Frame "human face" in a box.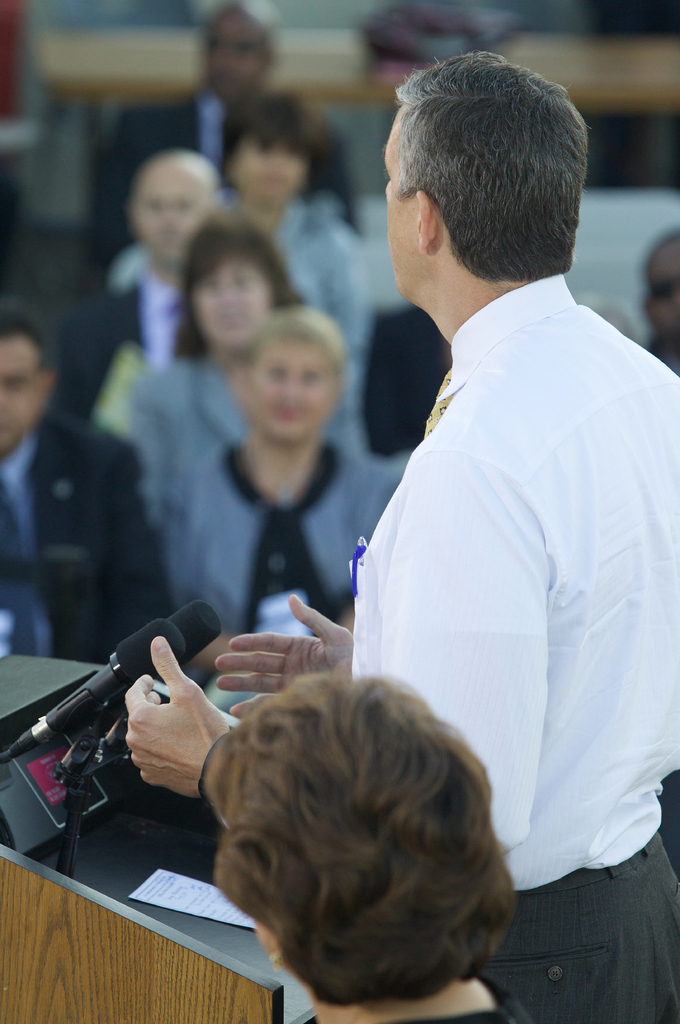
{"x1": 125, "y1": 159, "x2": 217, "y2": 274}.
